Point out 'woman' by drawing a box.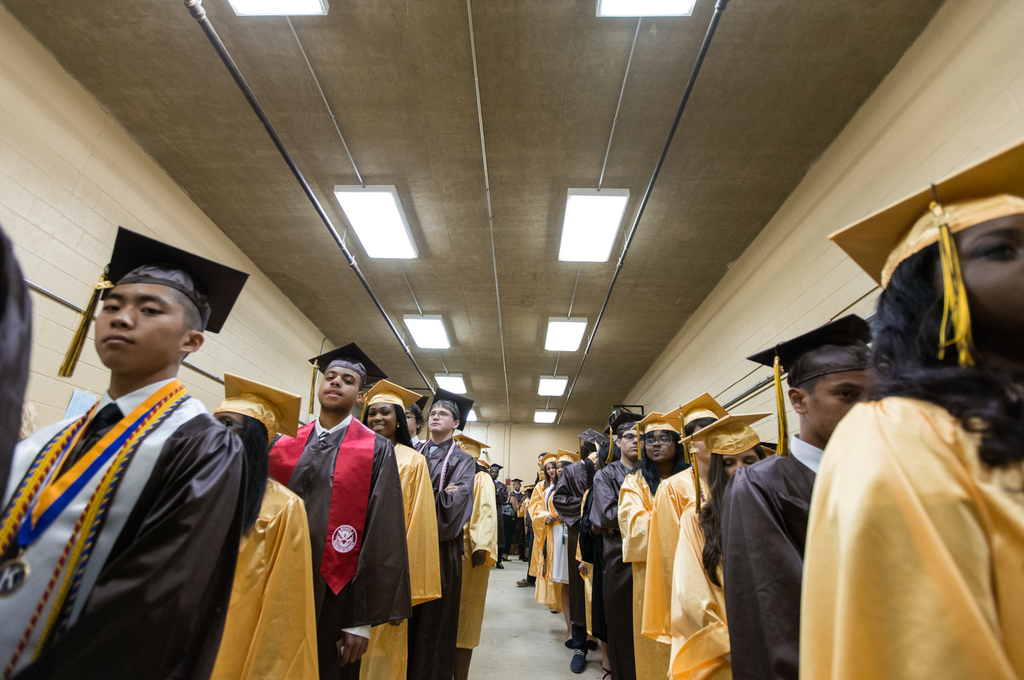
pyautogui.locateOnScreen(806, 131, 1023, 679).
